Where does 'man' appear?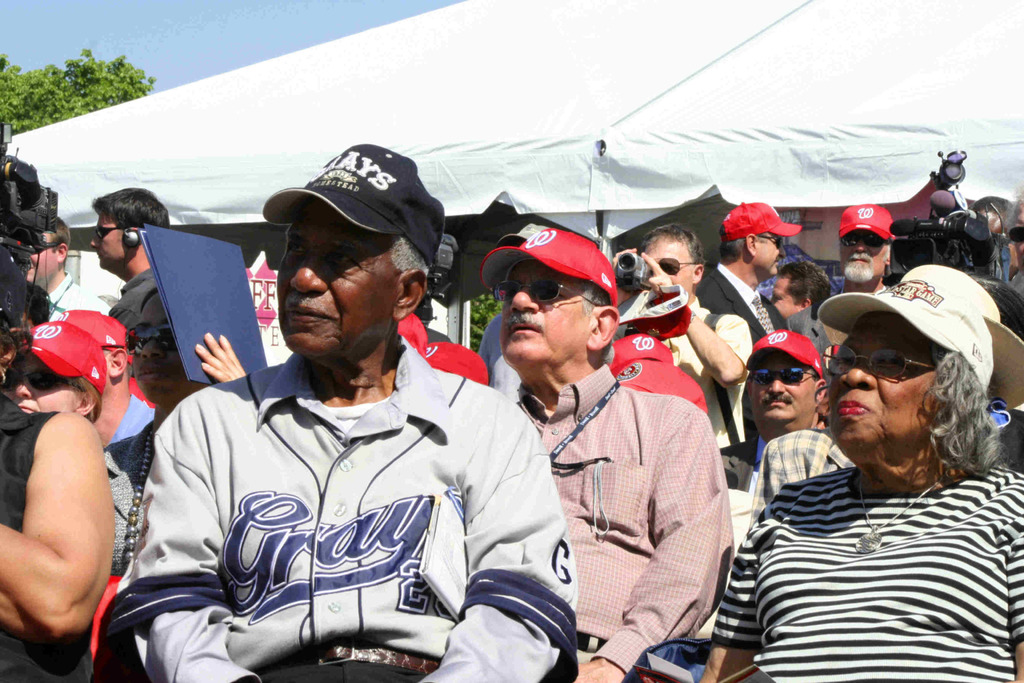
Appears at crop(614, 220, 753, 481).
